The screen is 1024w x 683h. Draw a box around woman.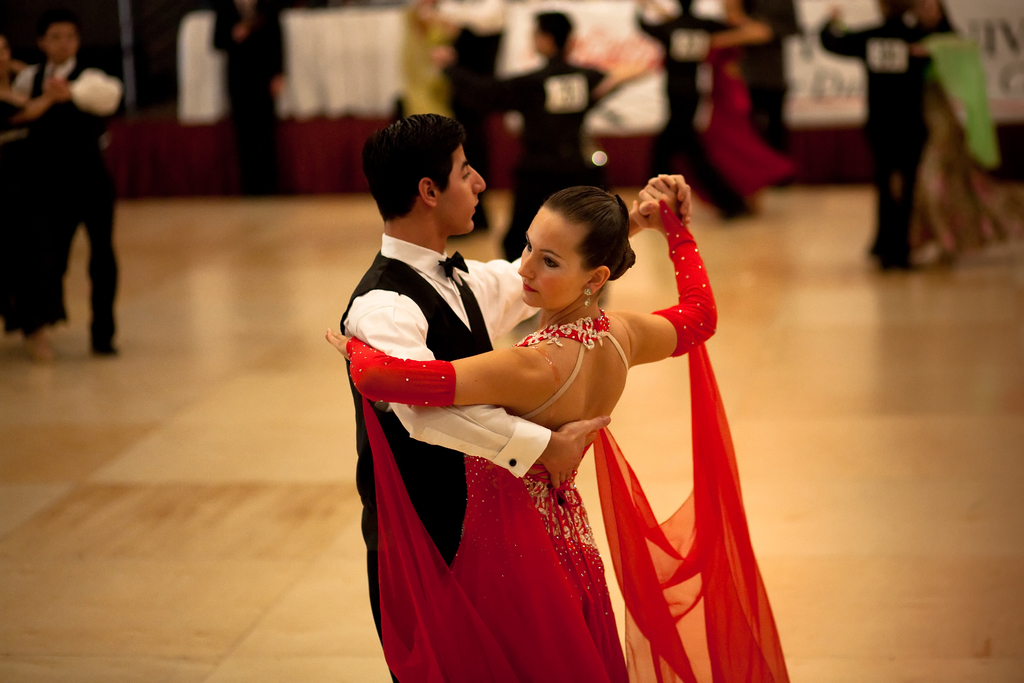
0, 45, 72, 358.
